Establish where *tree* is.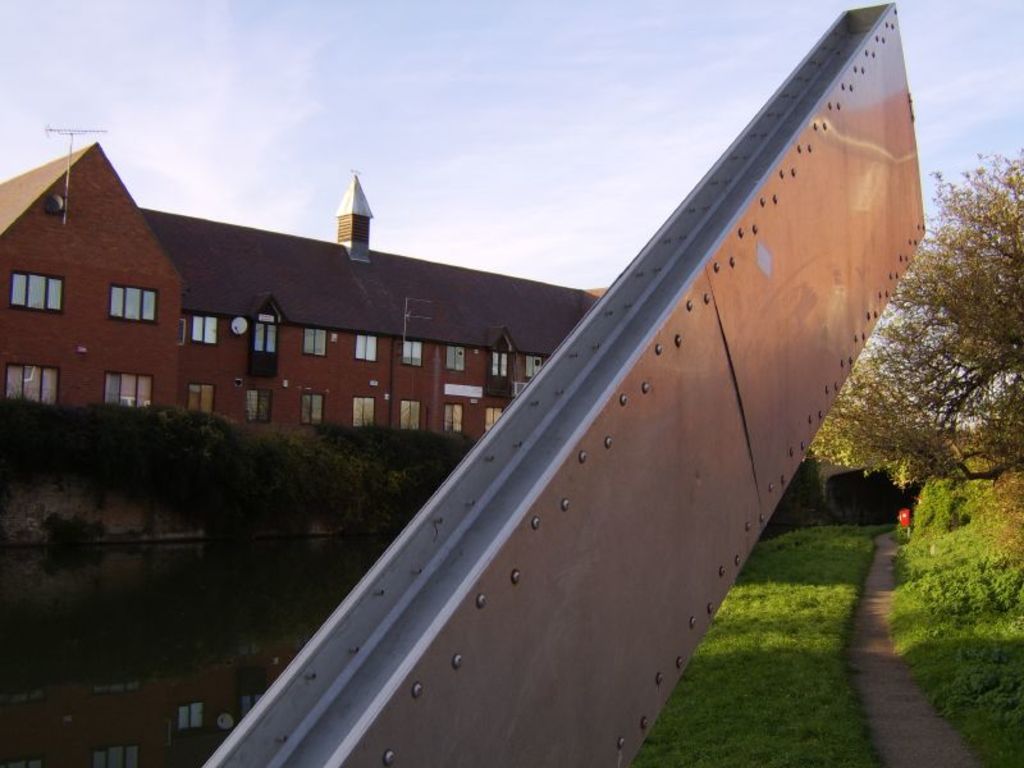
Established at rect(808, 151, 1023, 566).
